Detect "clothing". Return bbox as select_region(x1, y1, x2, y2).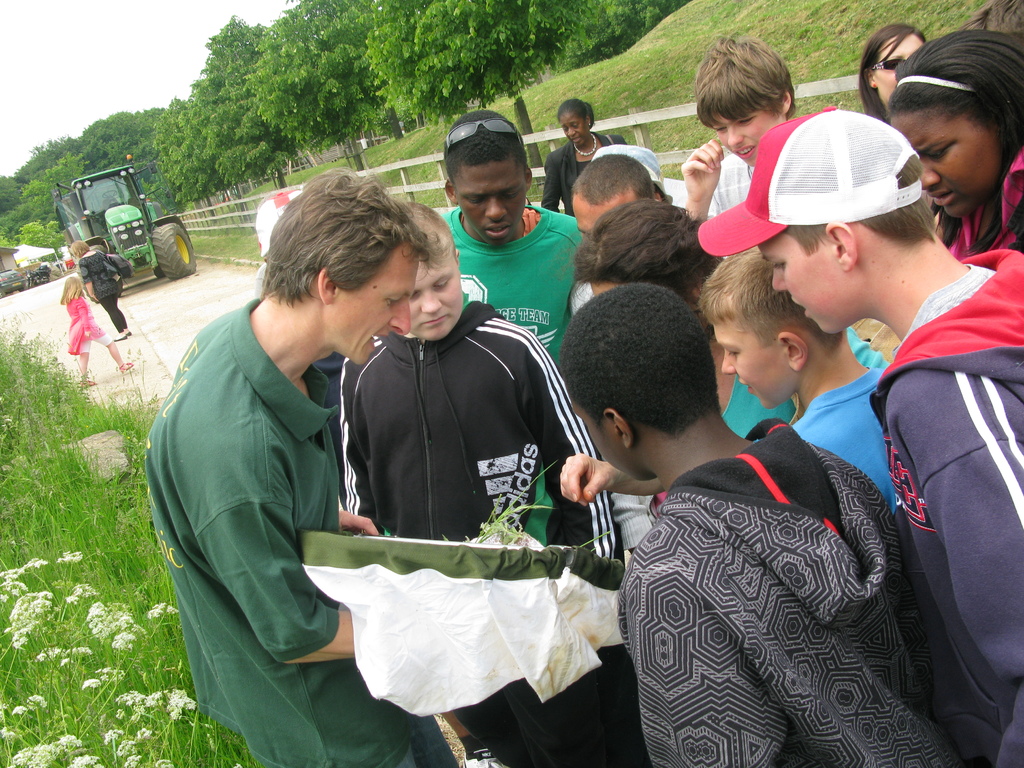
select_region(620, 417, 950, 767).
